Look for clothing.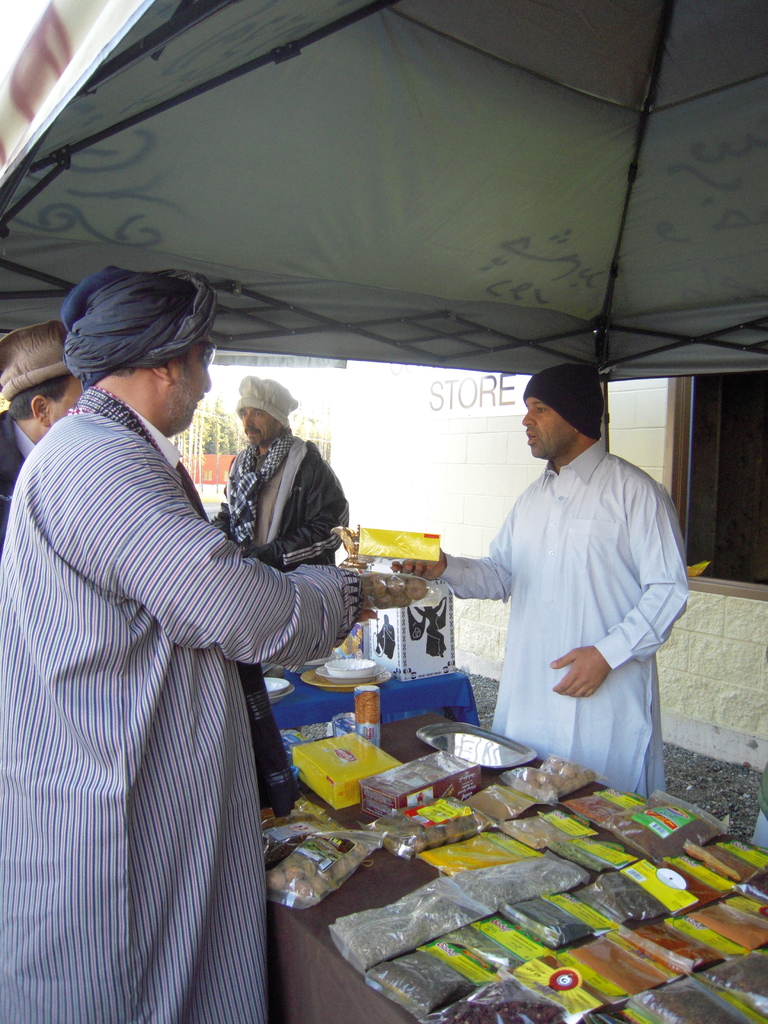
Found: (0,403,30,554).
